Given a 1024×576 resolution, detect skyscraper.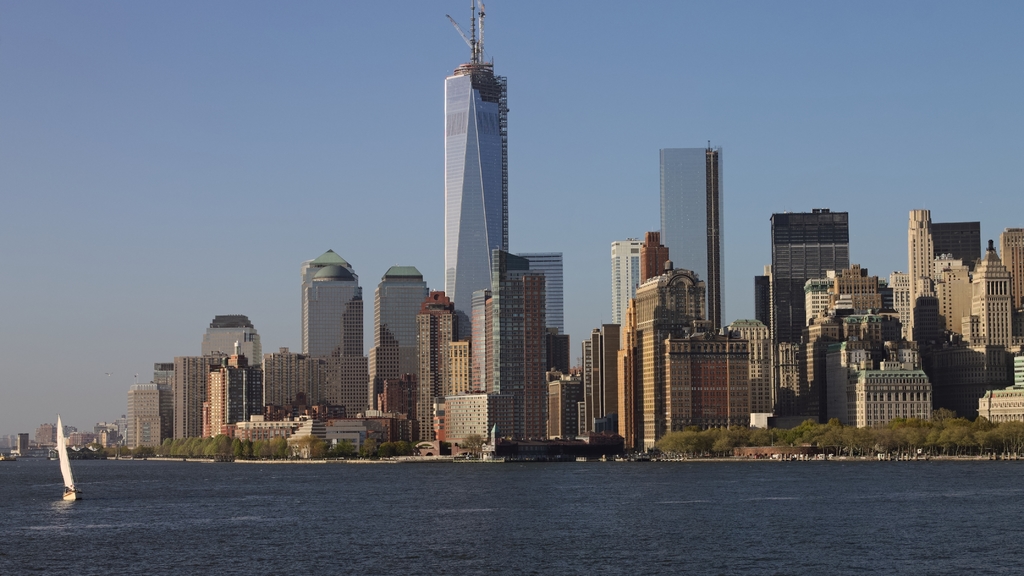
[376,260,427,394].
